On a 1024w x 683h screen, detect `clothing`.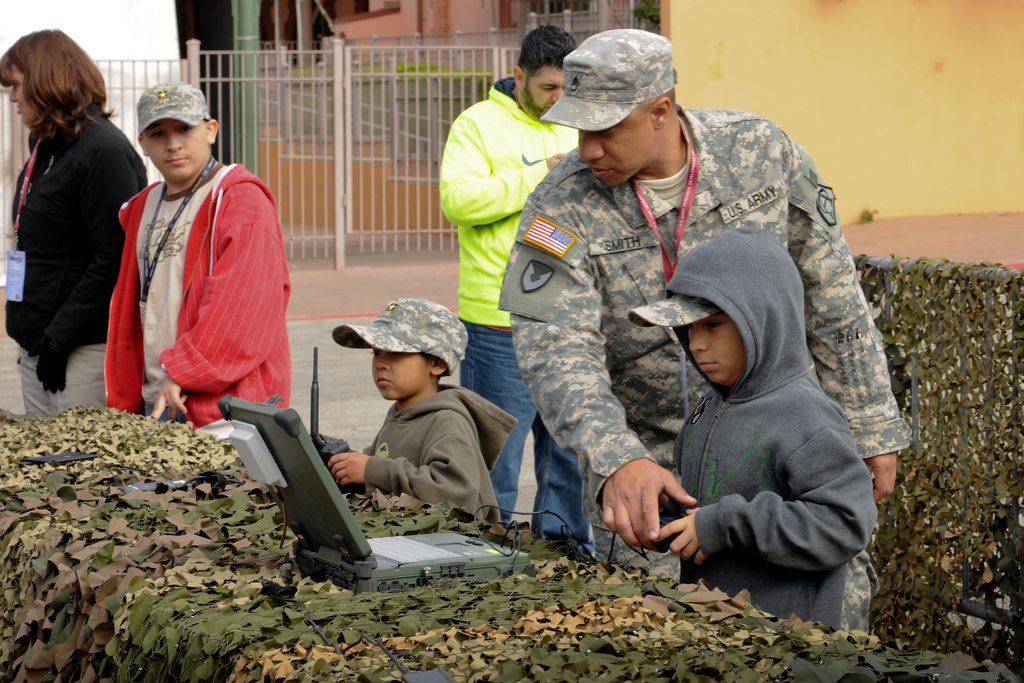
14,335,106,427.
